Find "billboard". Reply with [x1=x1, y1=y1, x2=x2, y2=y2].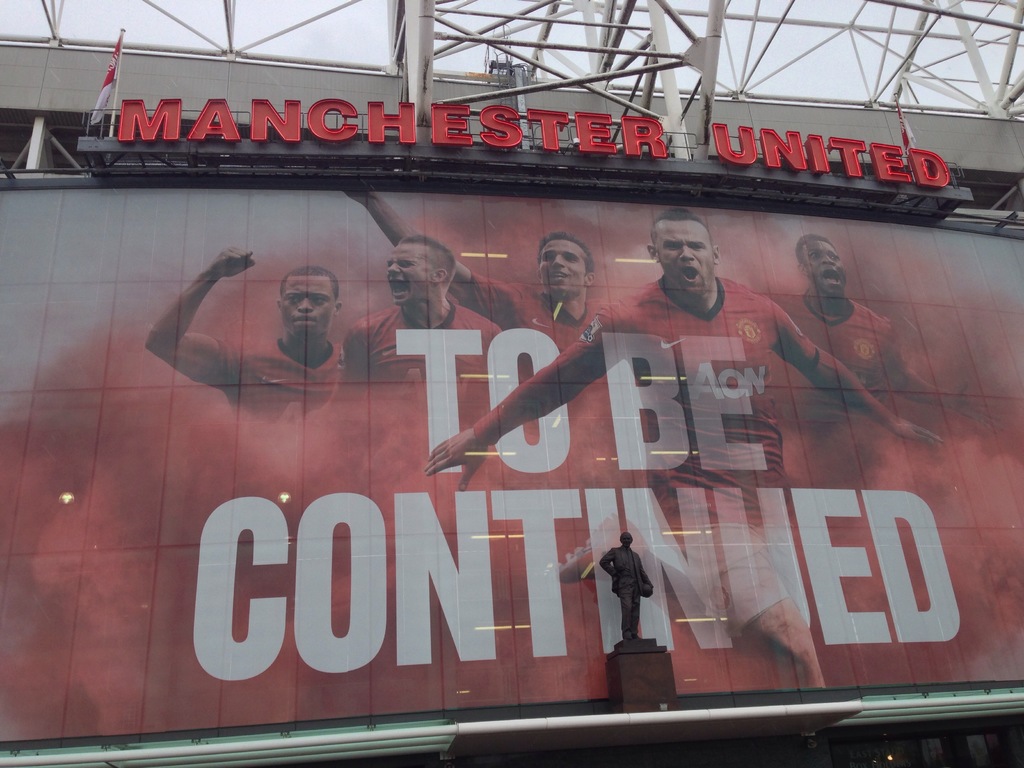
[x1=0, y1=177, x2=1022, y2=741].
